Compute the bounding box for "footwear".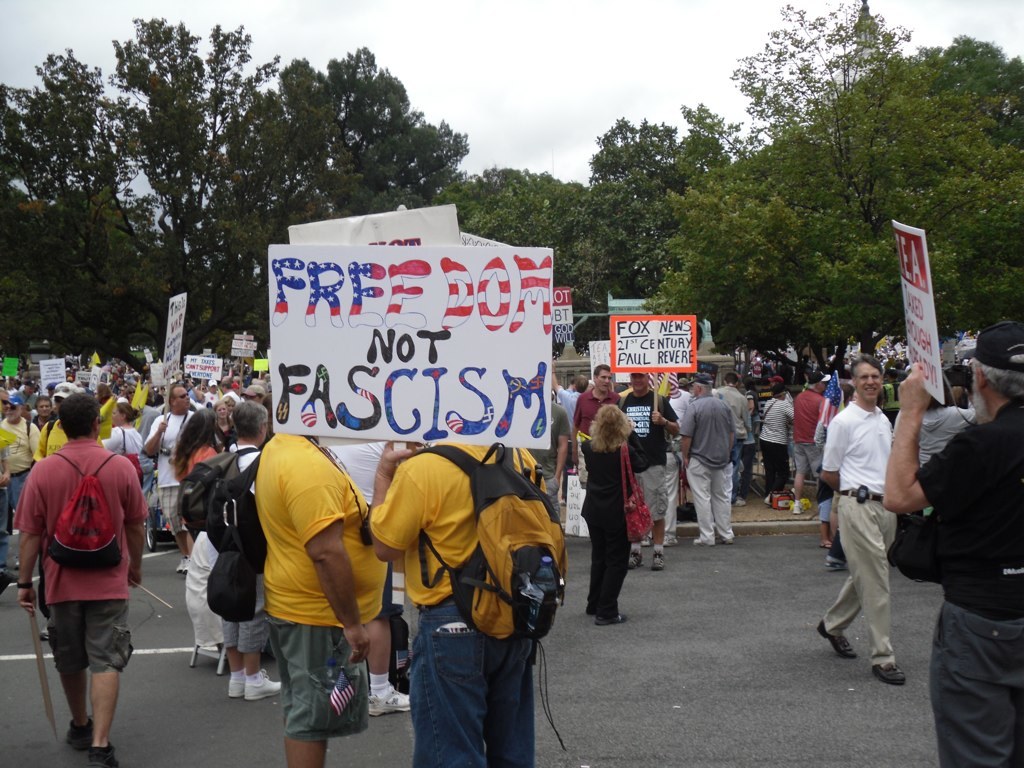
[x1=696, y1=540, x2=715, y2=549].
